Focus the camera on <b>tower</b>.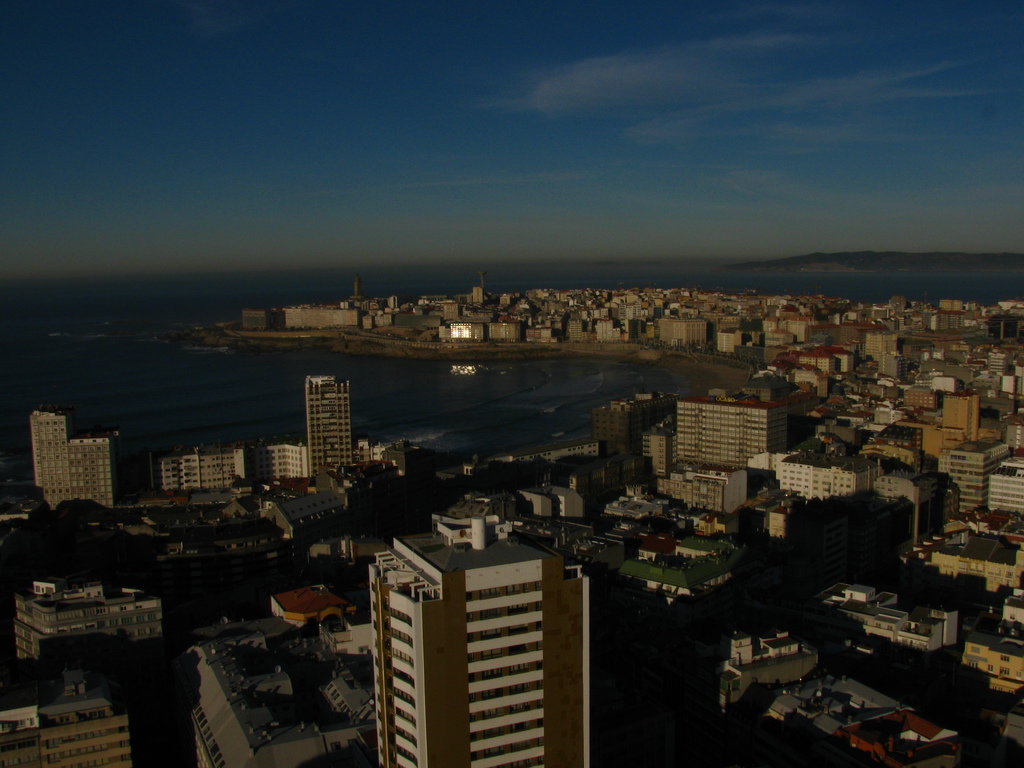
Focus region: detection(364, 508, 595, 767).
